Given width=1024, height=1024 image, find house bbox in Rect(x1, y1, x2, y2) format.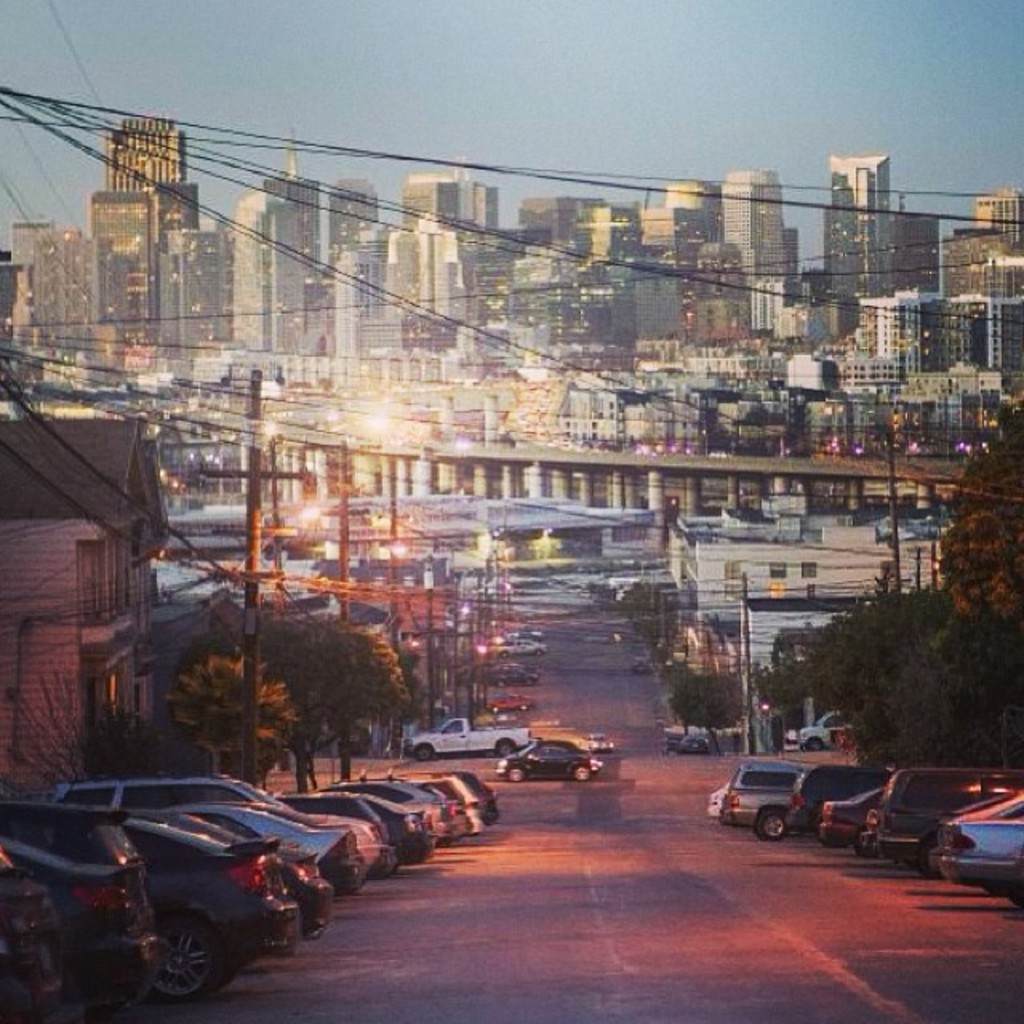
Rect(333, 251, 381, 400).
